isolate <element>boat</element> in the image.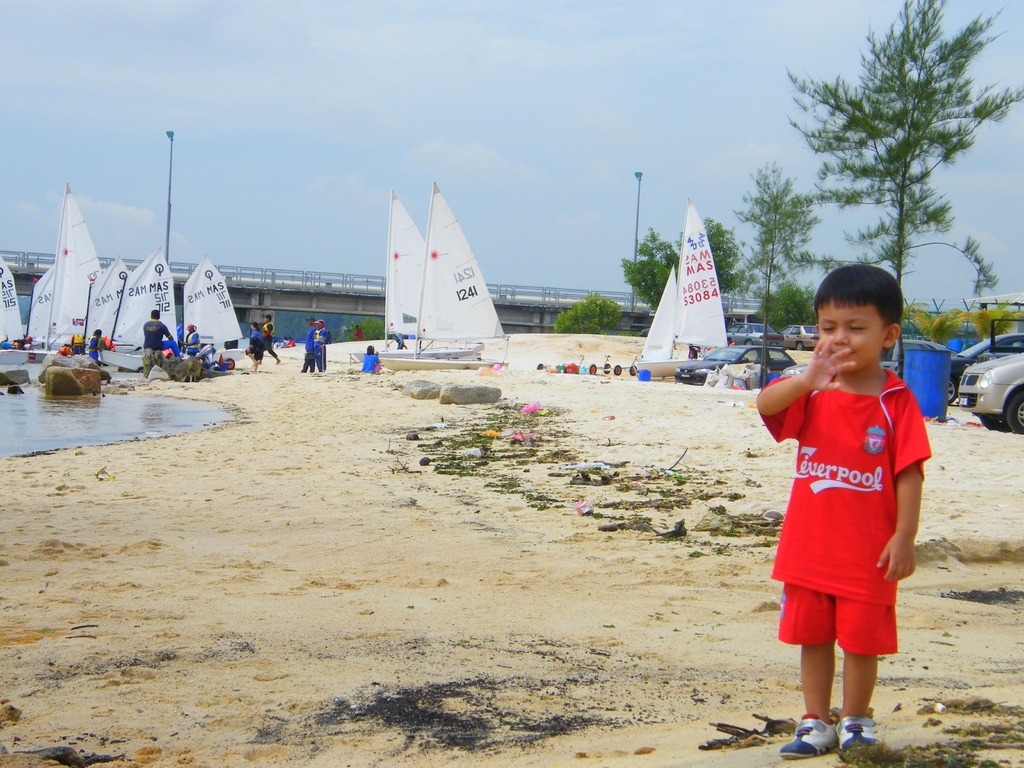
Isolated region: select_region(44, 173, 83, 363).
